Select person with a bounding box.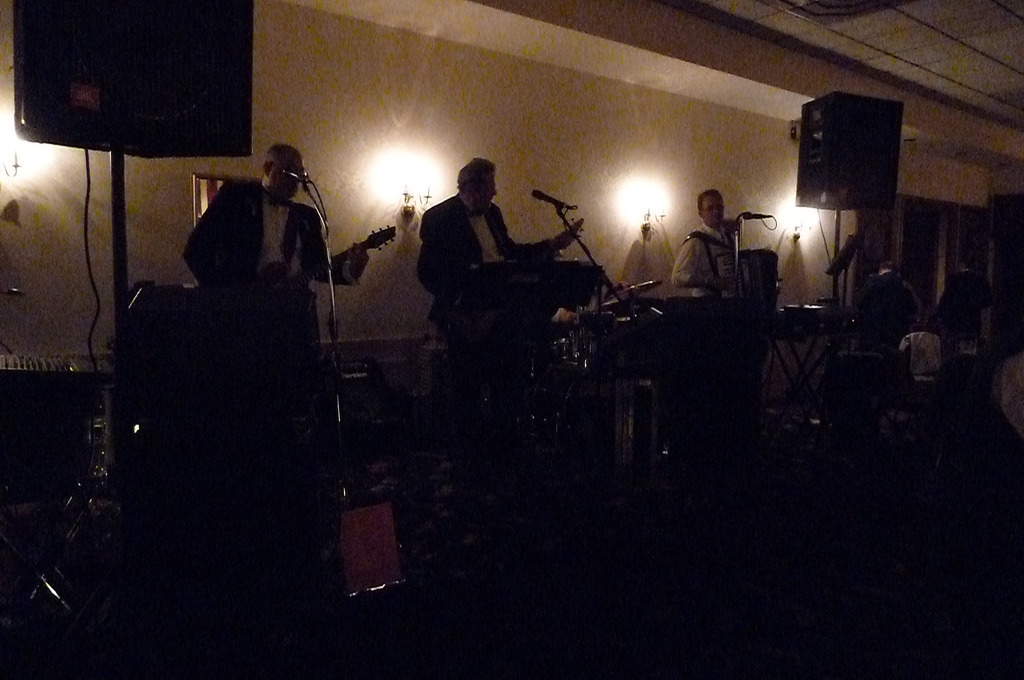
BBox(177, 145, 372, 287).
